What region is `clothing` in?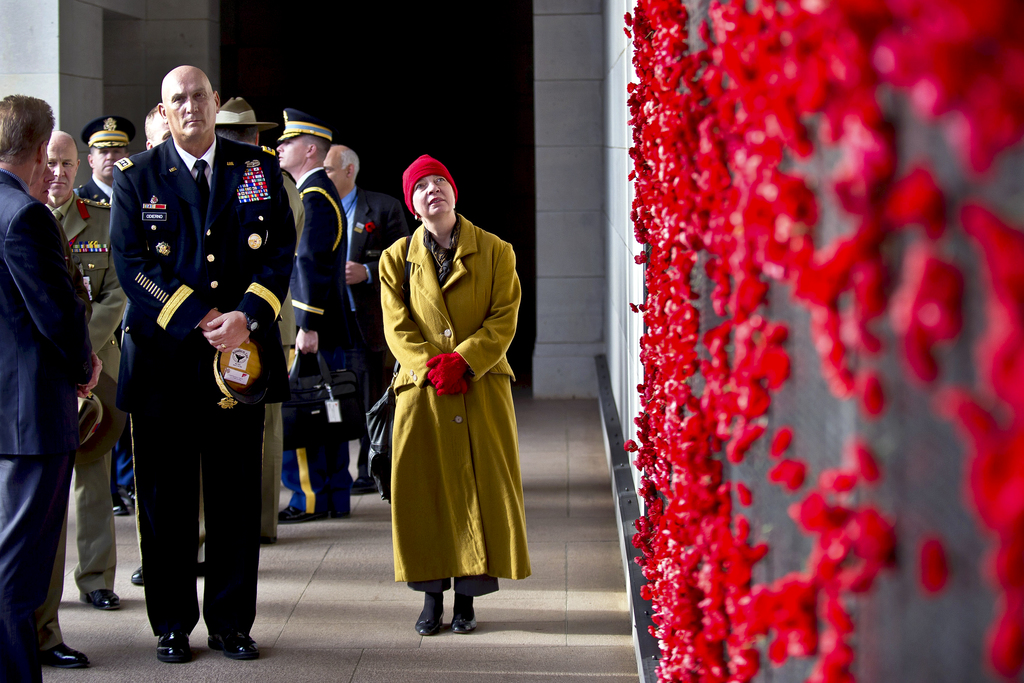
(left=276, top=443, right=355, bottom=514).
